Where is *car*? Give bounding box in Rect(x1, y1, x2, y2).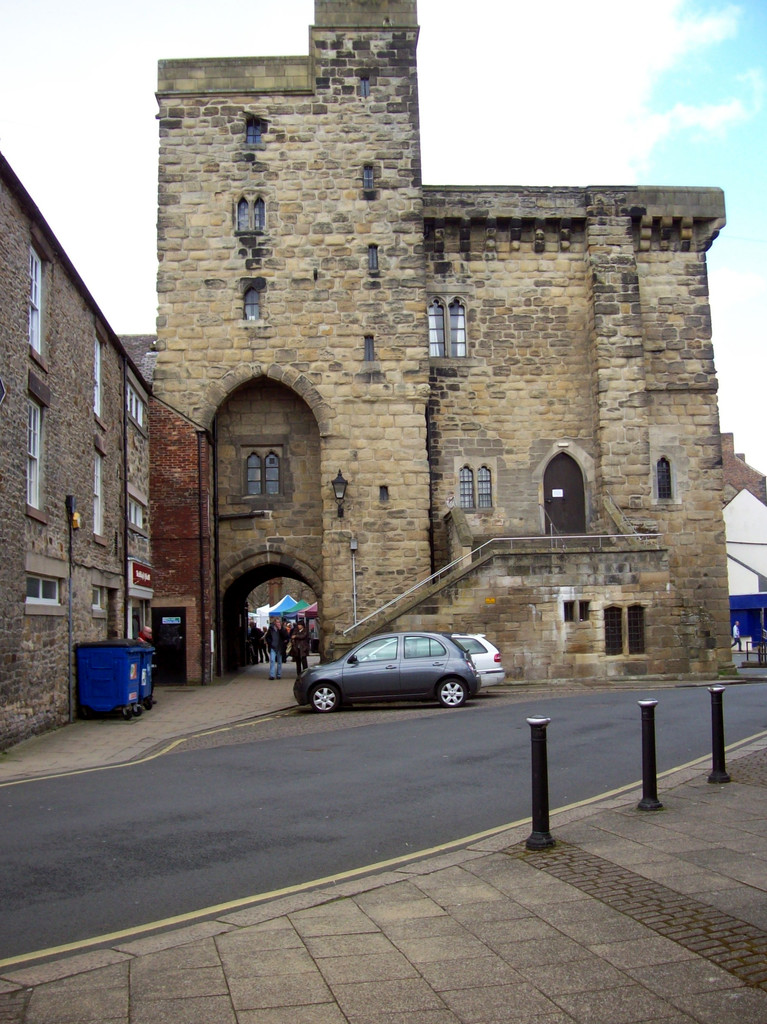
Rect(446, 641, 510, 686).
